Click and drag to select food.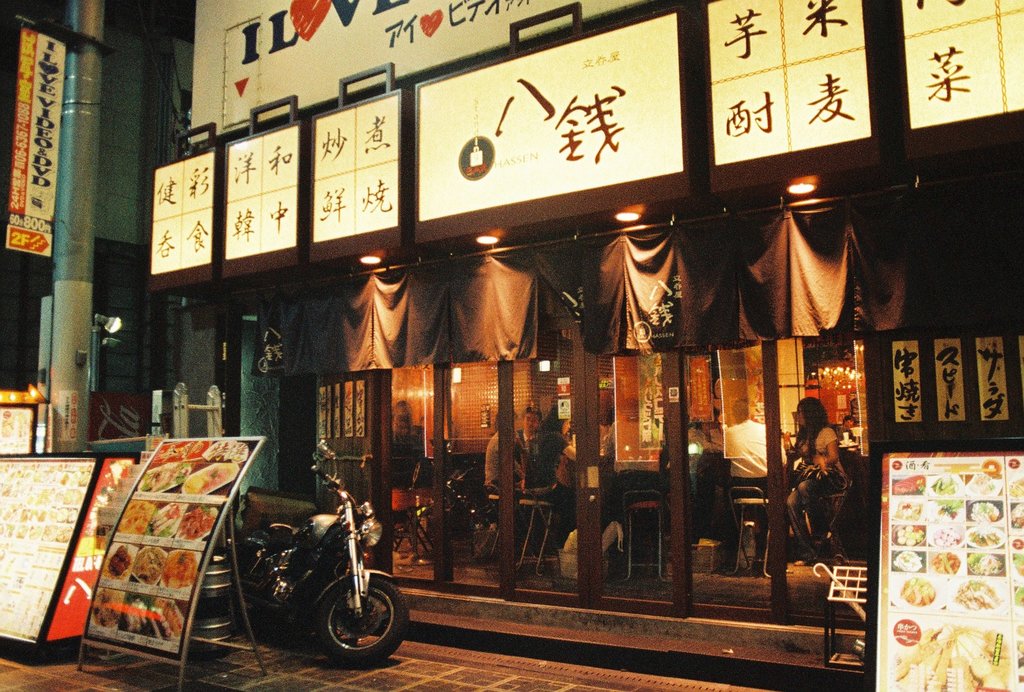
Selection: 897/575/935/604.
